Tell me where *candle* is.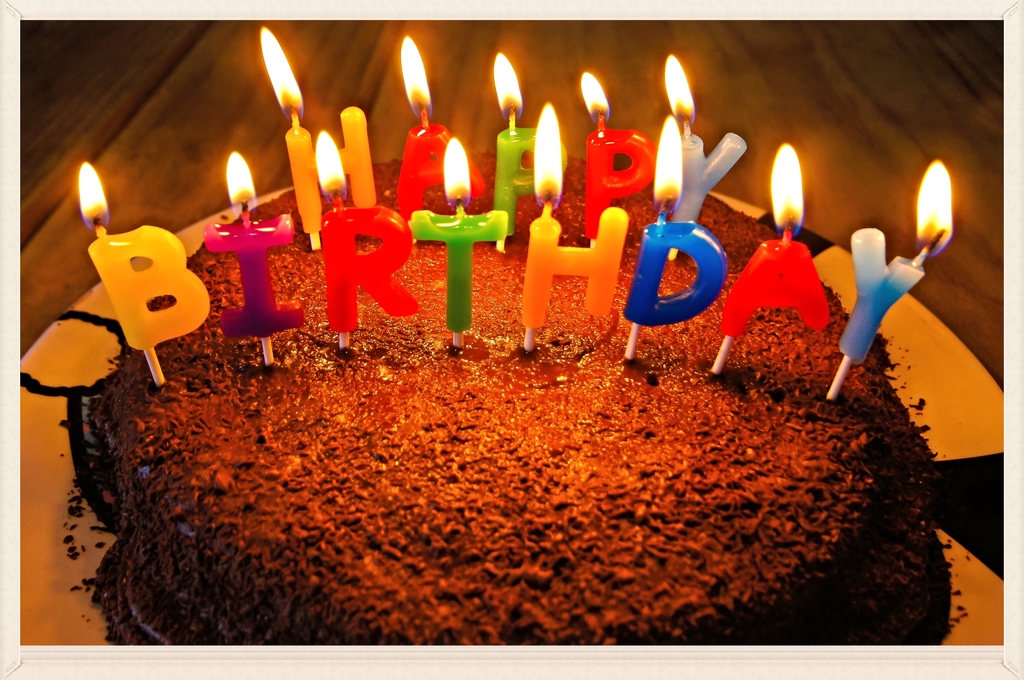
*candle* is at BBox(836, 162, 951, 362).
